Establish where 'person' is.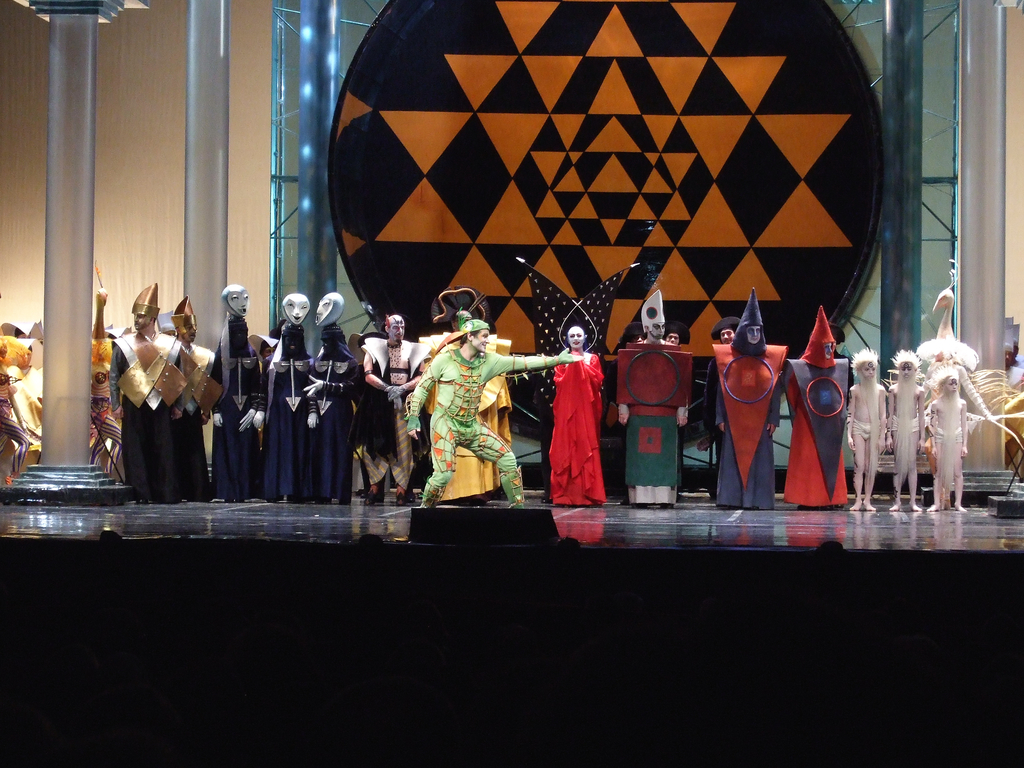
Established at [x1=402, y1=310, x2=587, y2=497].
